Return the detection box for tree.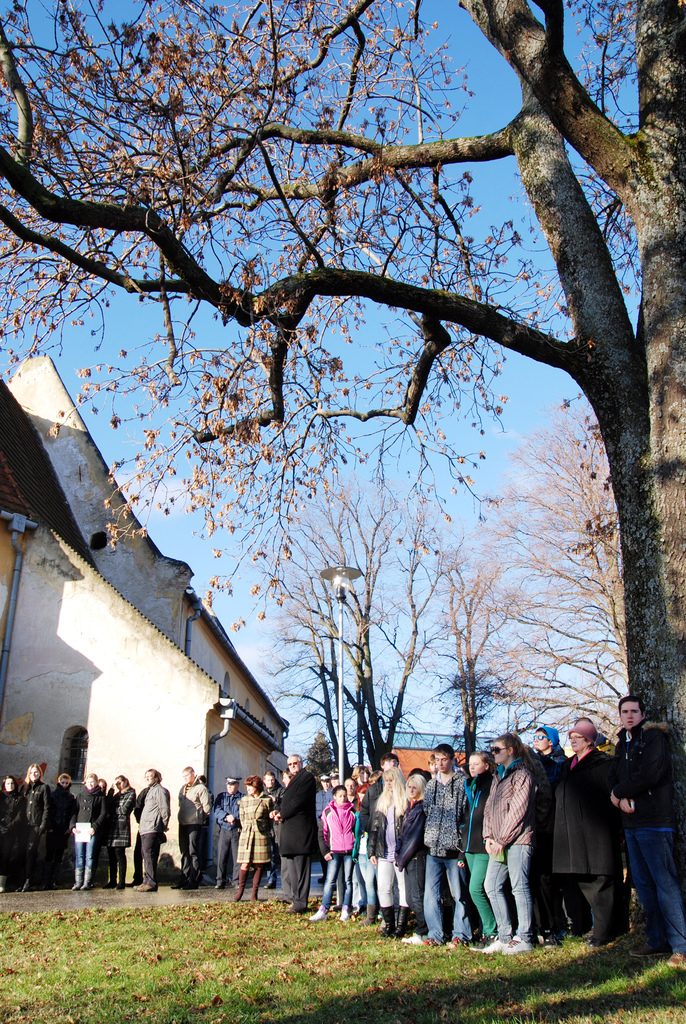
(375,540,556,764).
